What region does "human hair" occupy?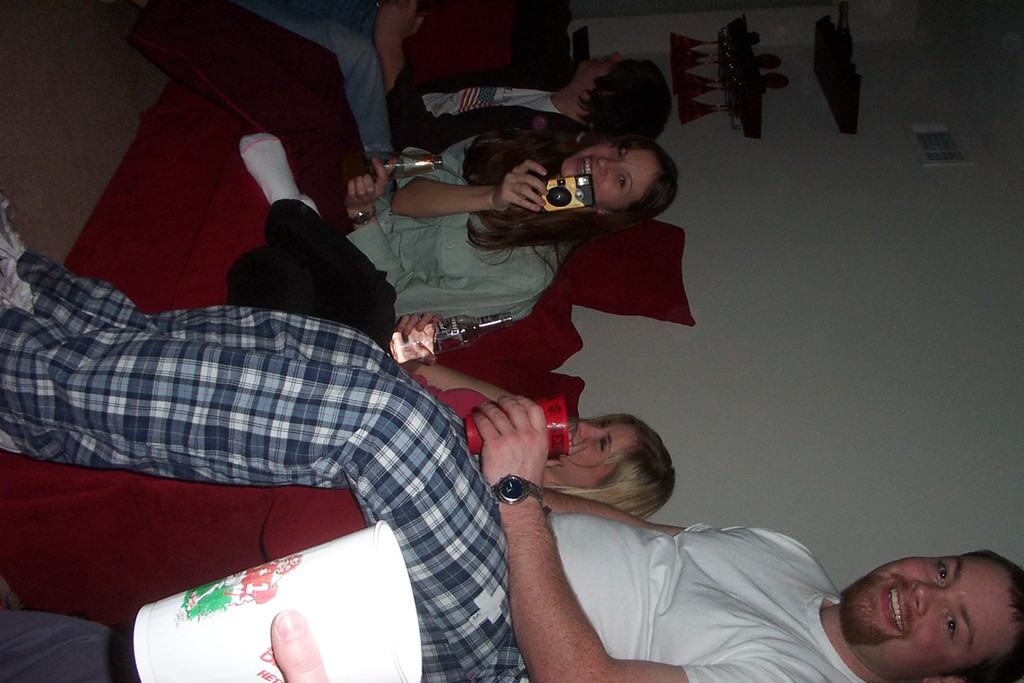
<region>459, 124, 676, 270</region>.
